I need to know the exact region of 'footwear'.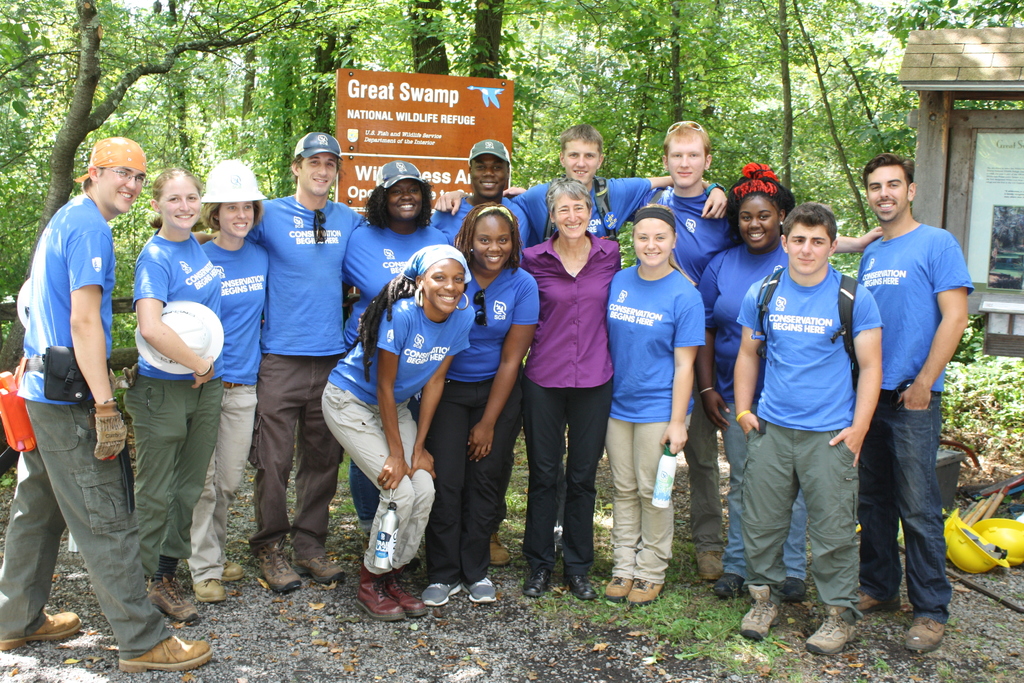
Region: rect(221, 555, 241, 576).
